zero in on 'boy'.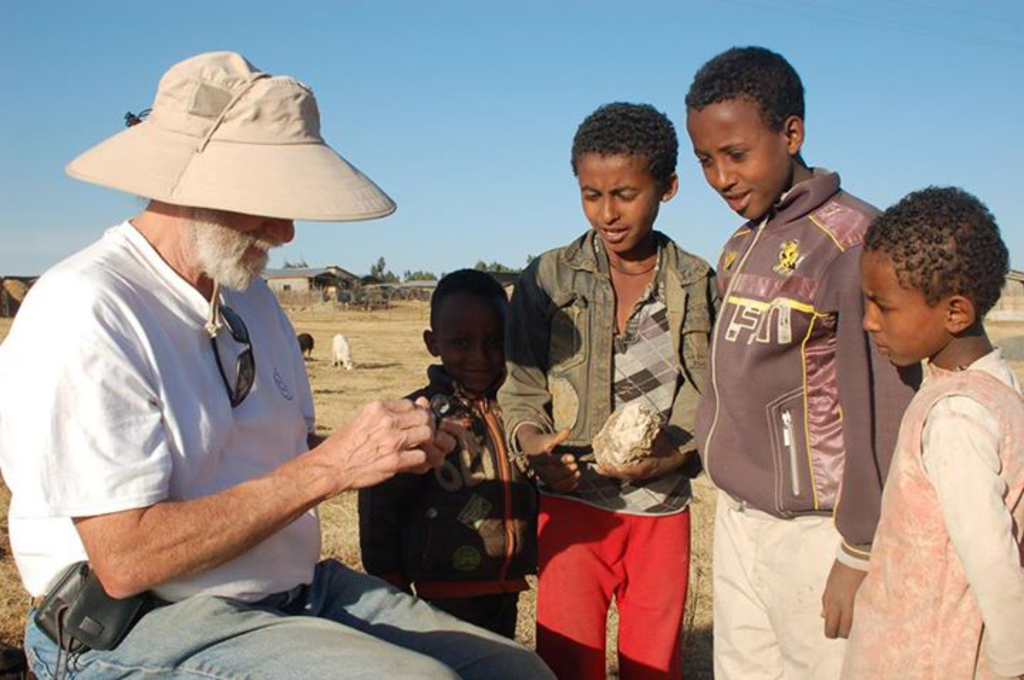
Zeroed in: detection(350, 263, 543, 634).
